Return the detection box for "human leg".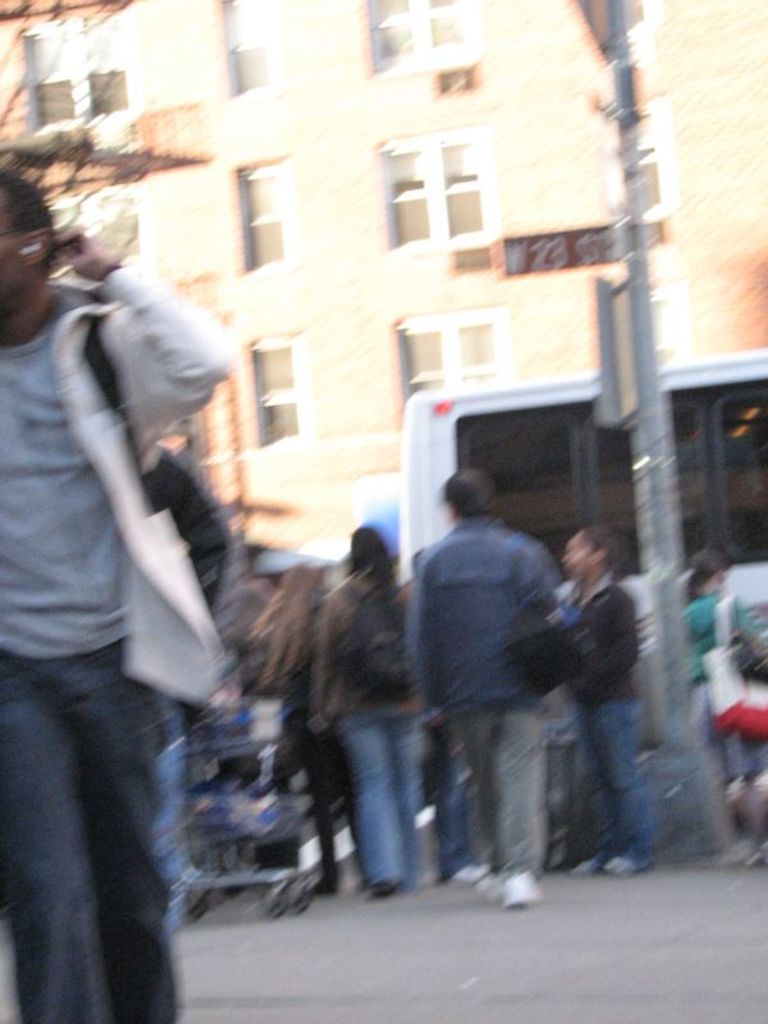
387:707:422:891.
